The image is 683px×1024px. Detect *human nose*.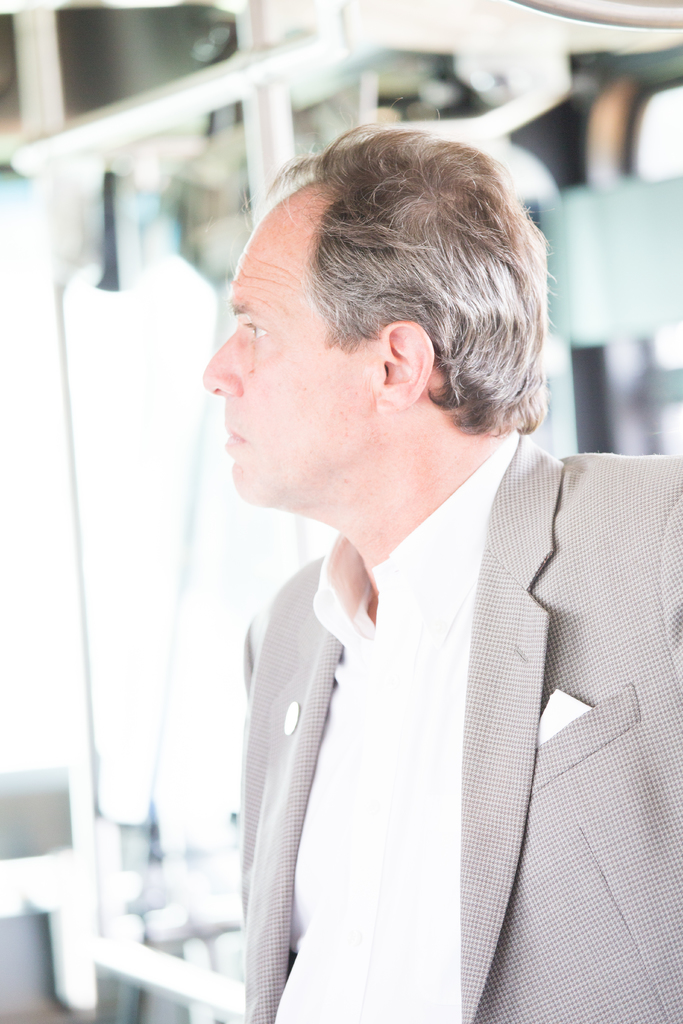
Detection: left=202, top=328, right=241, bottom=397.
